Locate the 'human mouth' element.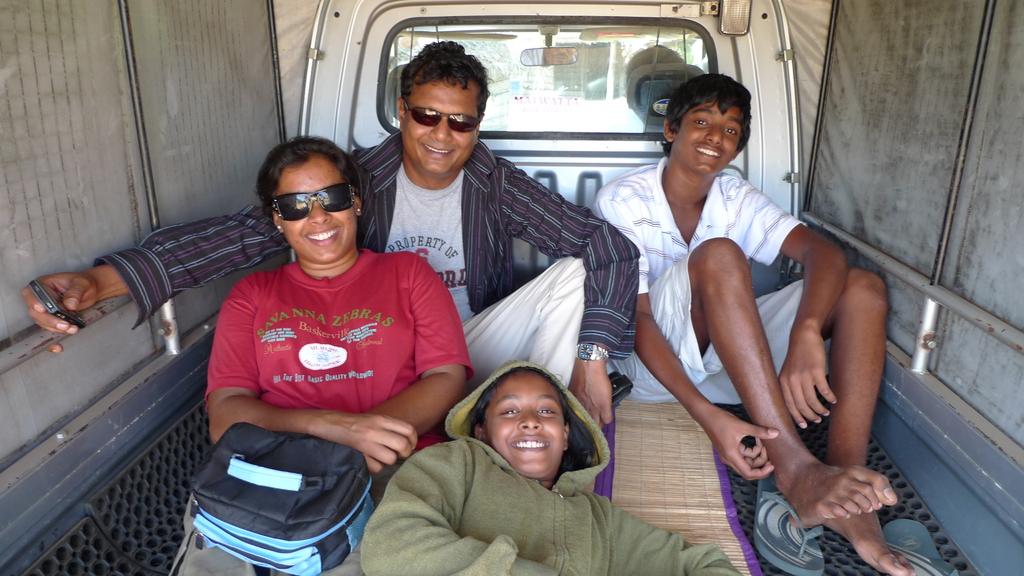
Element bbox: x1=304 y1=228 x2=337 y2=246.
